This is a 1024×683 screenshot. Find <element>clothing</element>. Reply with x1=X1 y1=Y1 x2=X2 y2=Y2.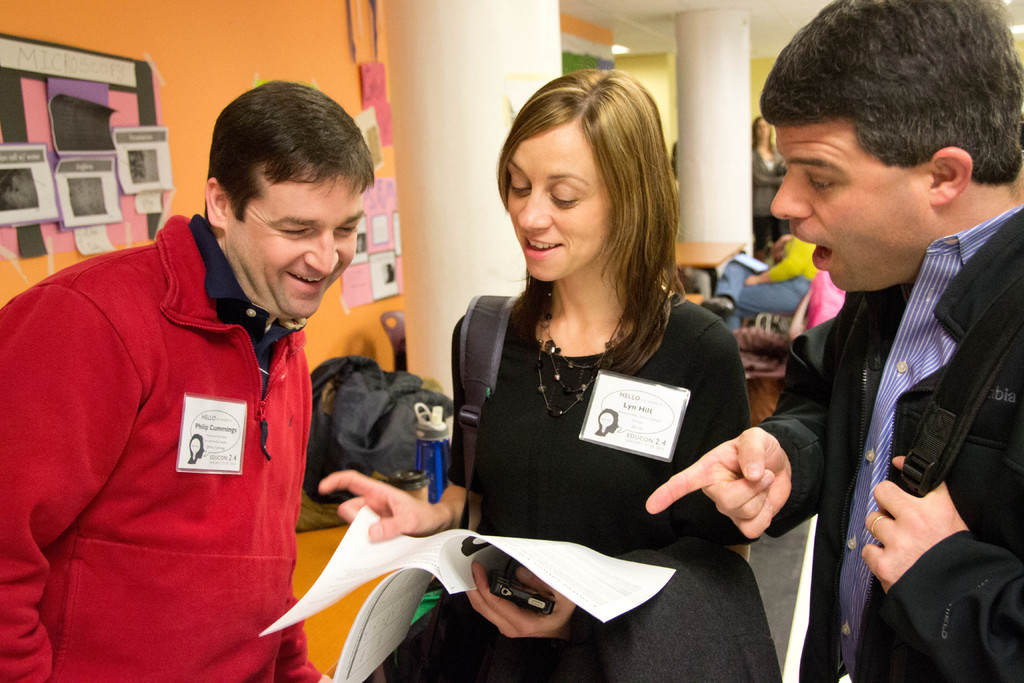
x1=758 y1=200 x2=1023 y2=682.
